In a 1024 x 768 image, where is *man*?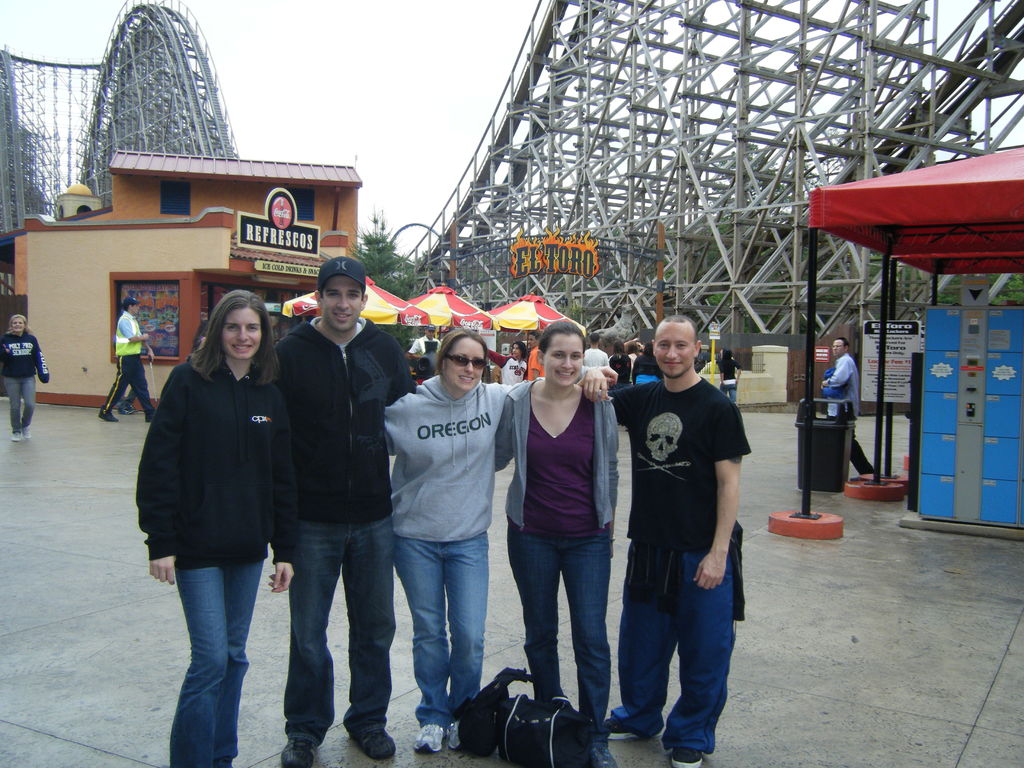
[406,321,444,358].
